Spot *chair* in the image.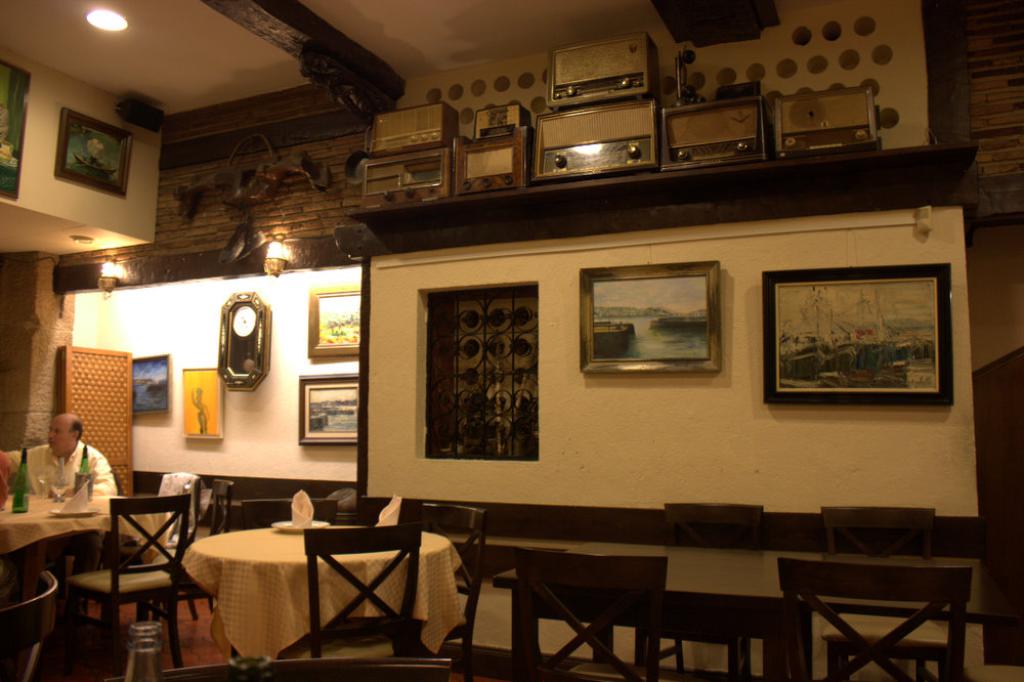
*chair* found at <region>647, 500, 770, 681</region>.
